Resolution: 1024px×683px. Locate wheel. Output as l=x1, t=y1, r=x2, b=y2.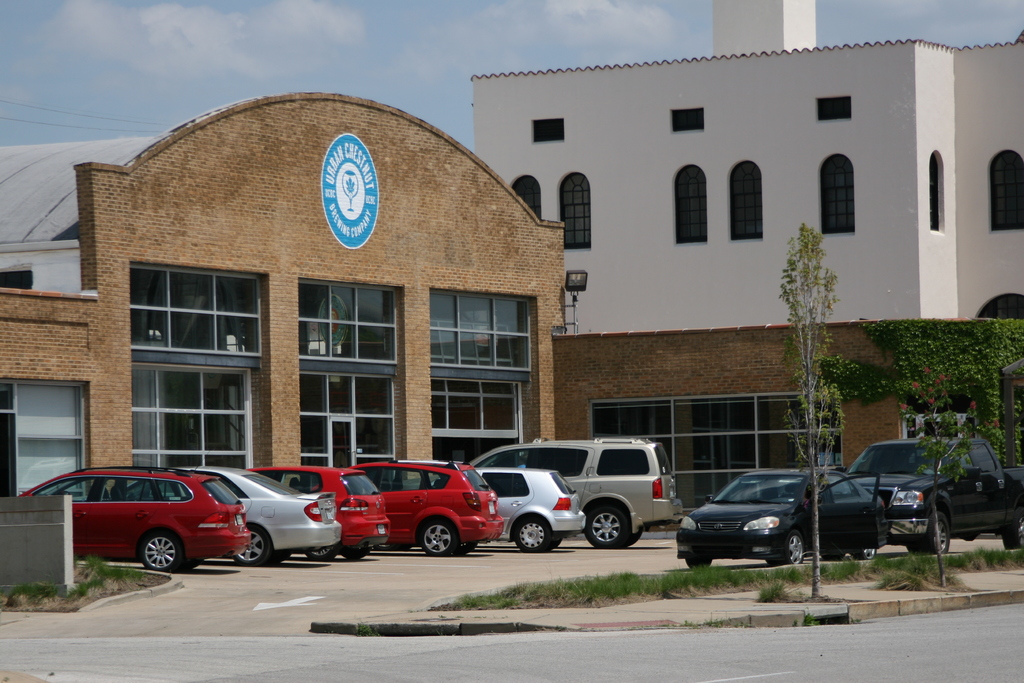
l=1002, t=509, r=1023, b=550.
